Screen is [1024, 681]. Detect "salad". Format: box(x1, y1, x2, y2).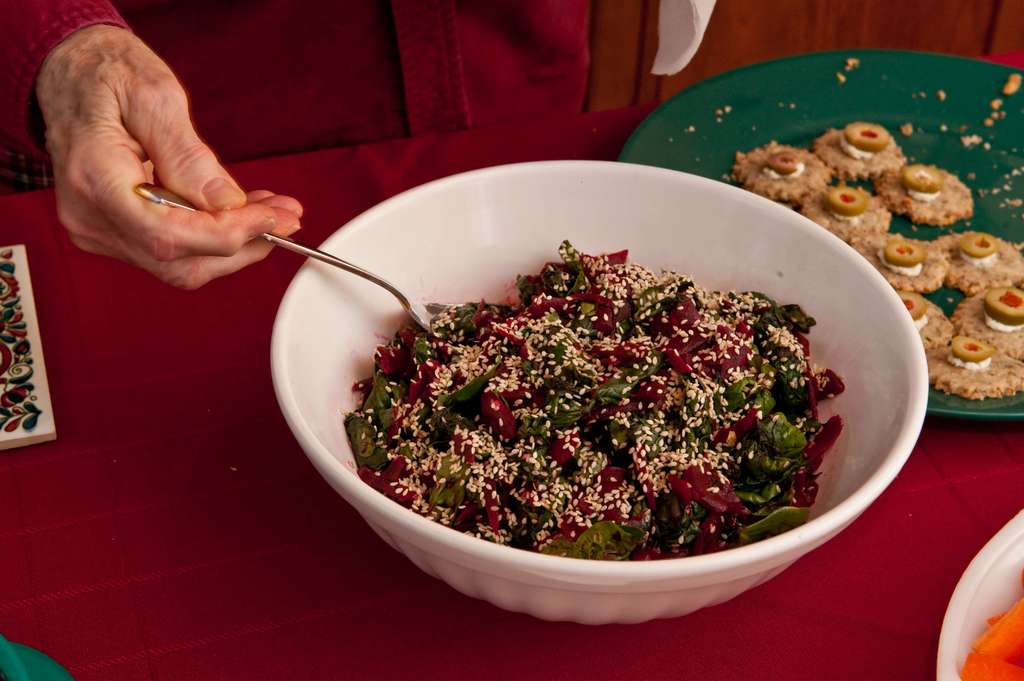
box(342, 229, 856, 565).
